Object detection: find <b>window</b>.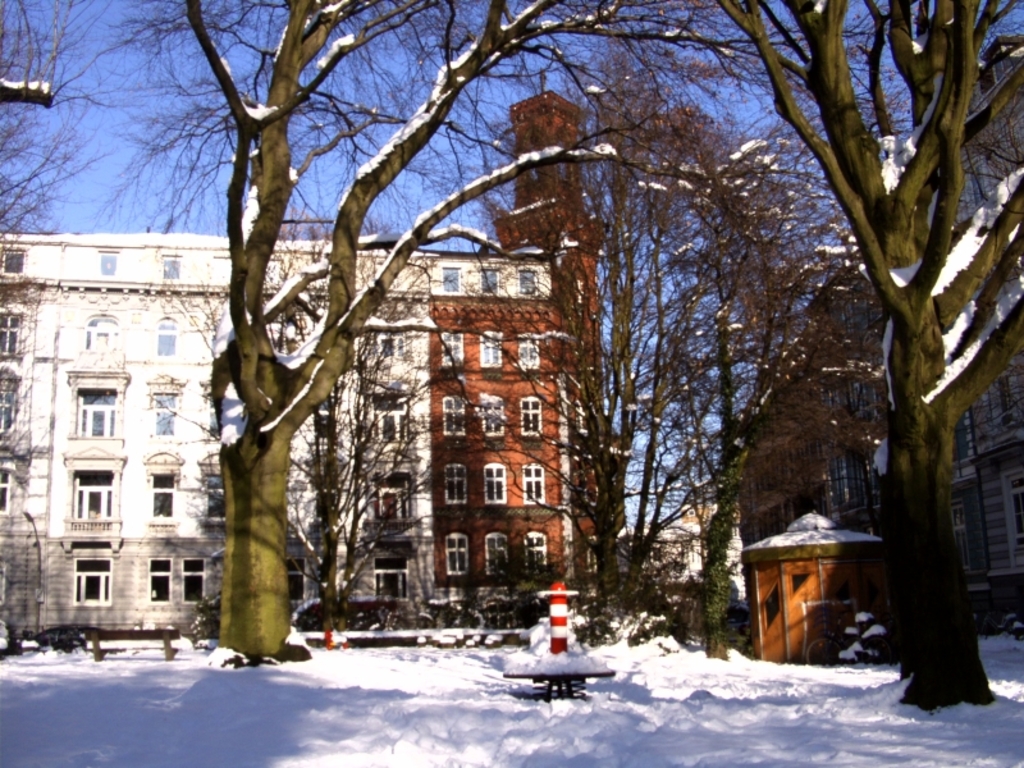
crop(0, 247, 26, 273).
